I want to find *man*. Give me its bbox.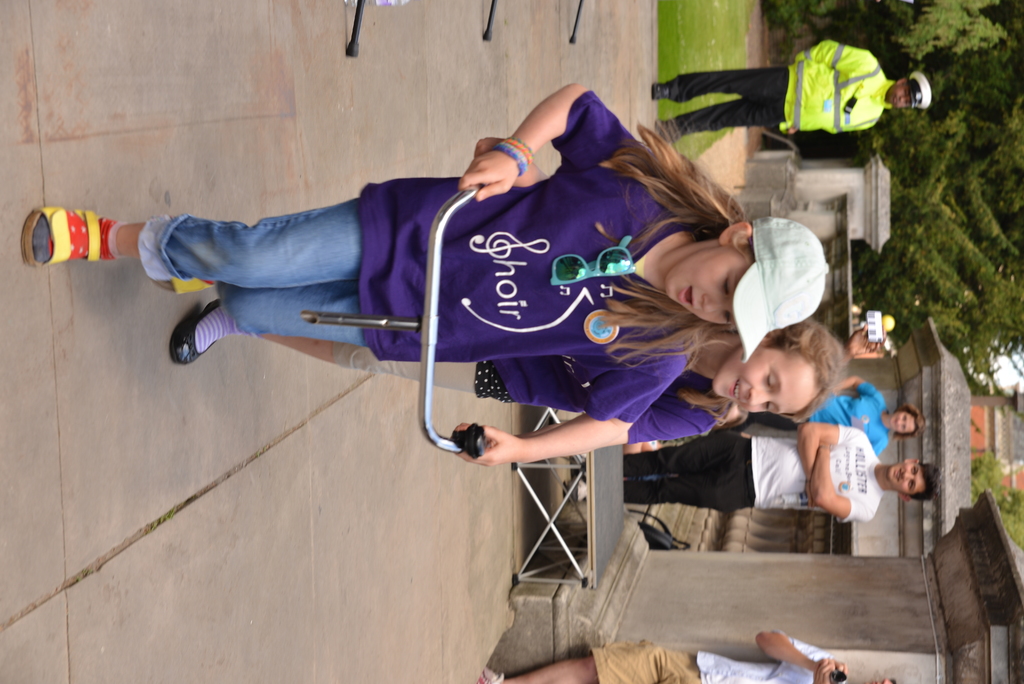
558, 418, 942, 526.
